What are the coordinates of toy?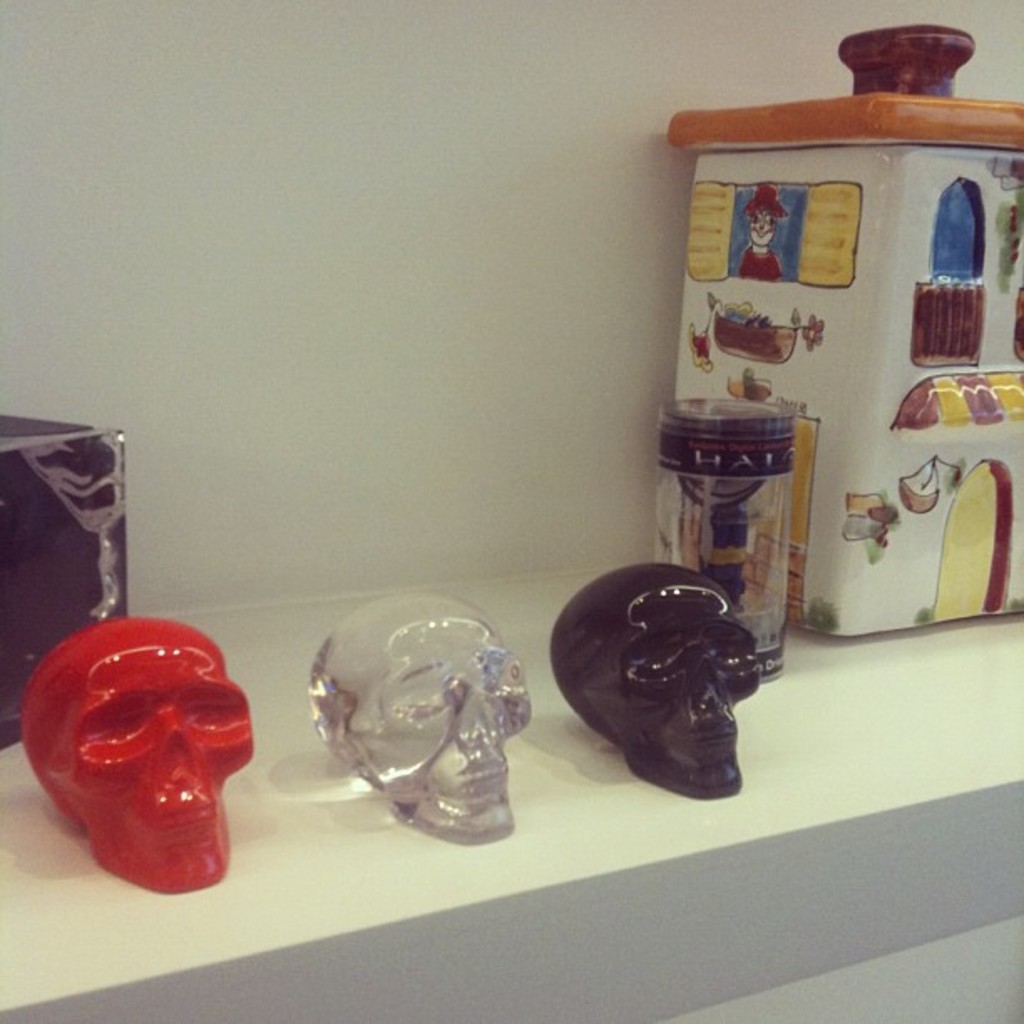
pyautogui.locateOnScreen(730, 182, 806, 276).
